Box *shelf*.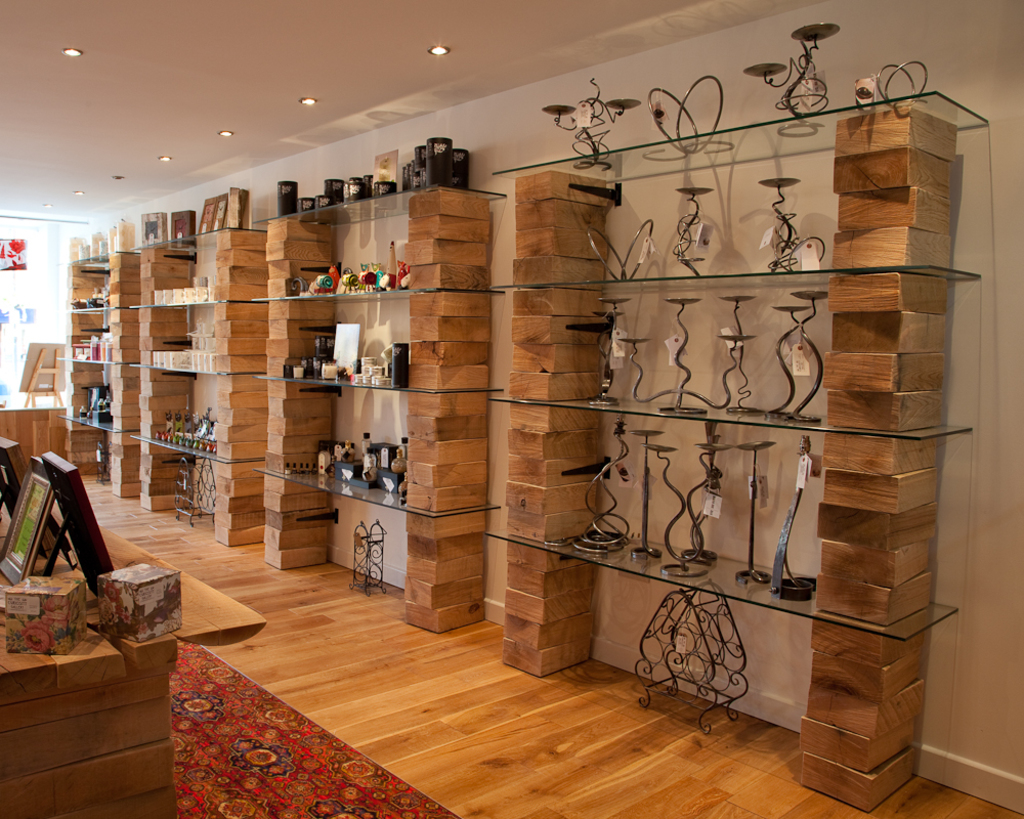
(x1=489, y1=275, x2=974, y2=431).
